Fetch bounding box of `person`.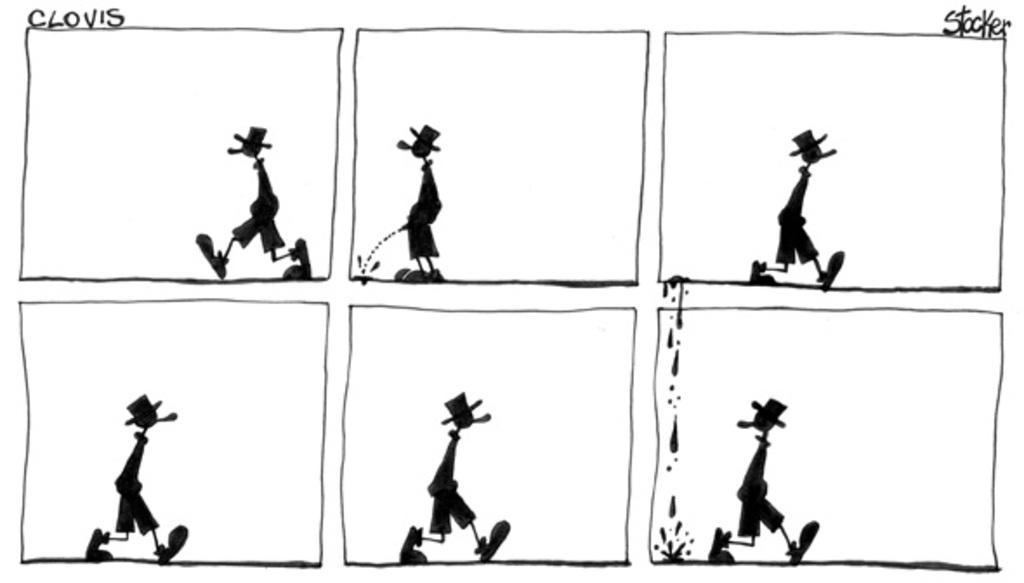
Bbox: 196, 125, 307, 283.
